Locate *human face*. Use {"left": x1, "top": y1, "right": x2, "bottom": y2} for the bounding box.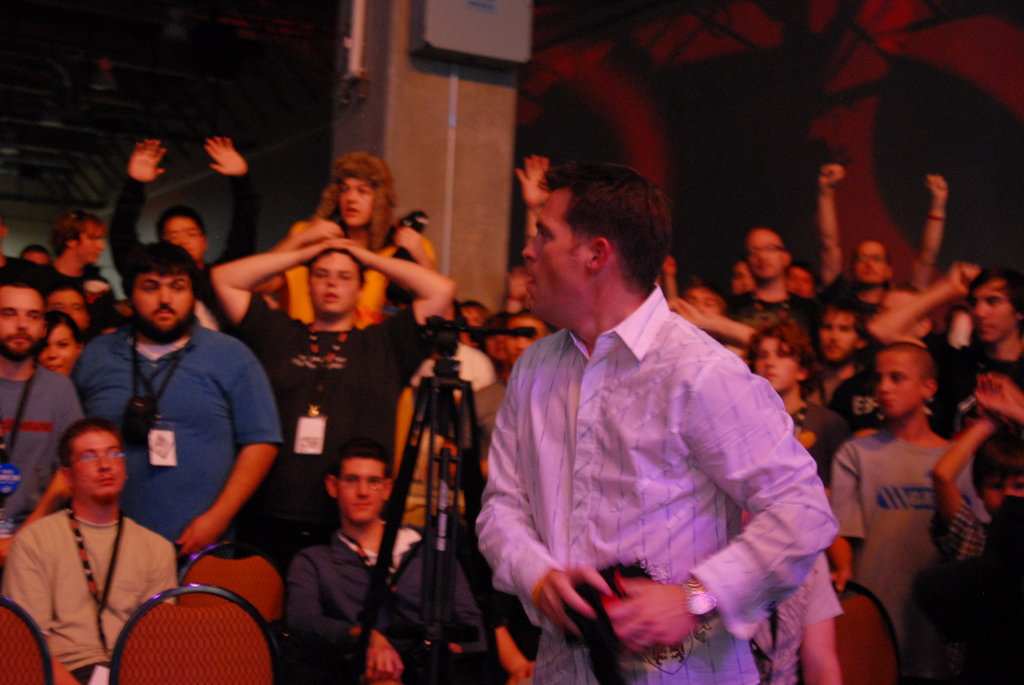
{"left": 786, "top": 265, "right": 817, "bottom": 300}.
